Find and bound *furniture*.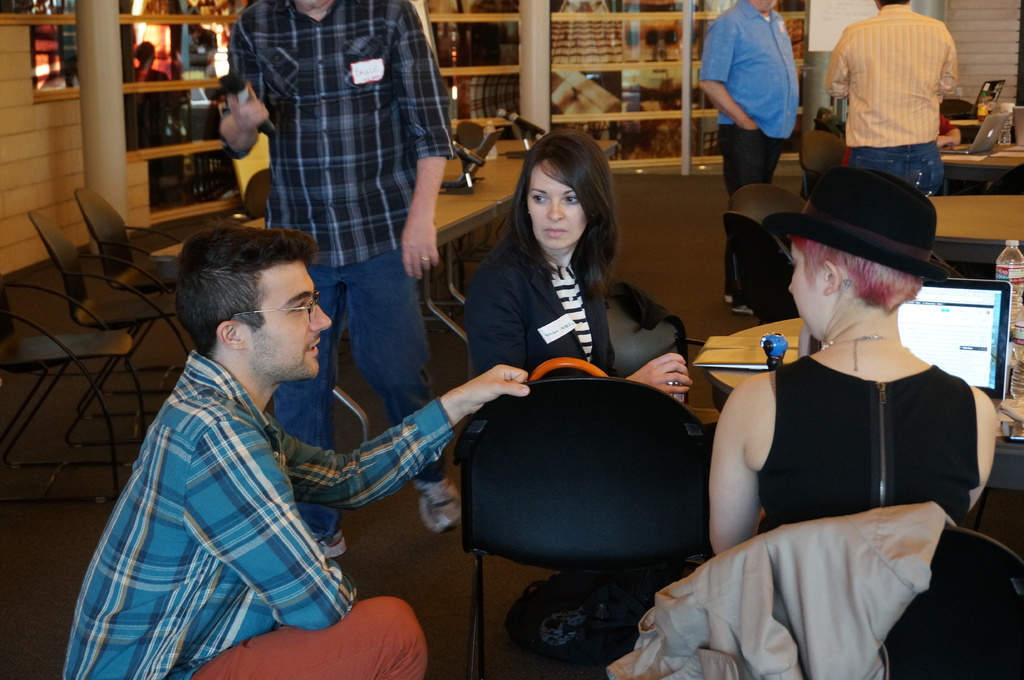
Bound: 940 138 1023 194.
